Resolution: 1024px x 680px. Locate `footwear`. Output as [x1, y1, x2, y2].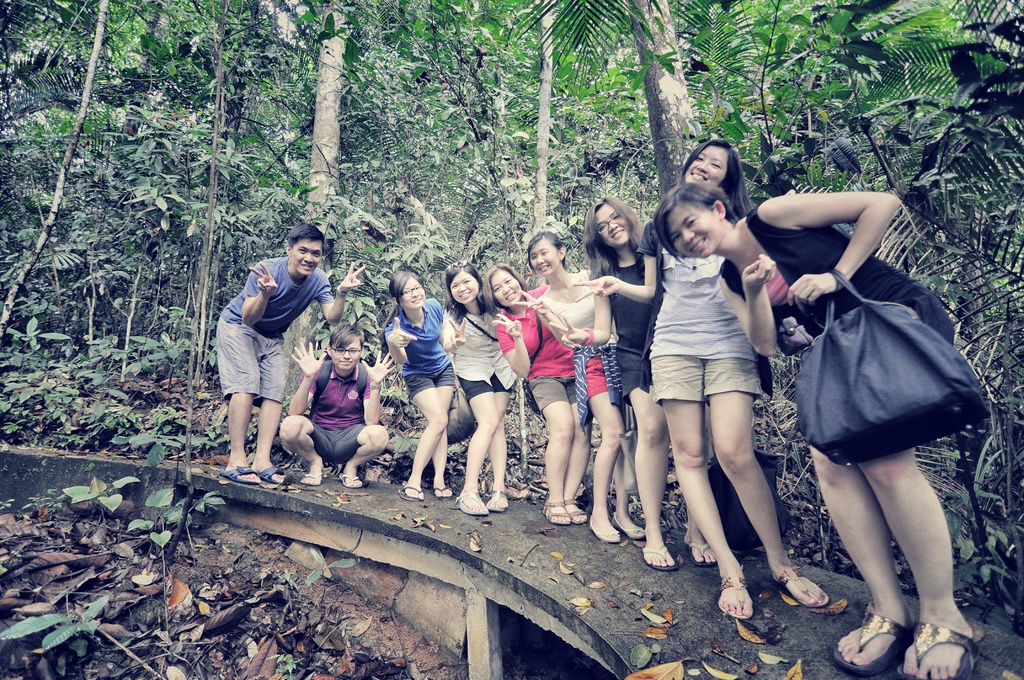
[769, 563, 831, 610].
